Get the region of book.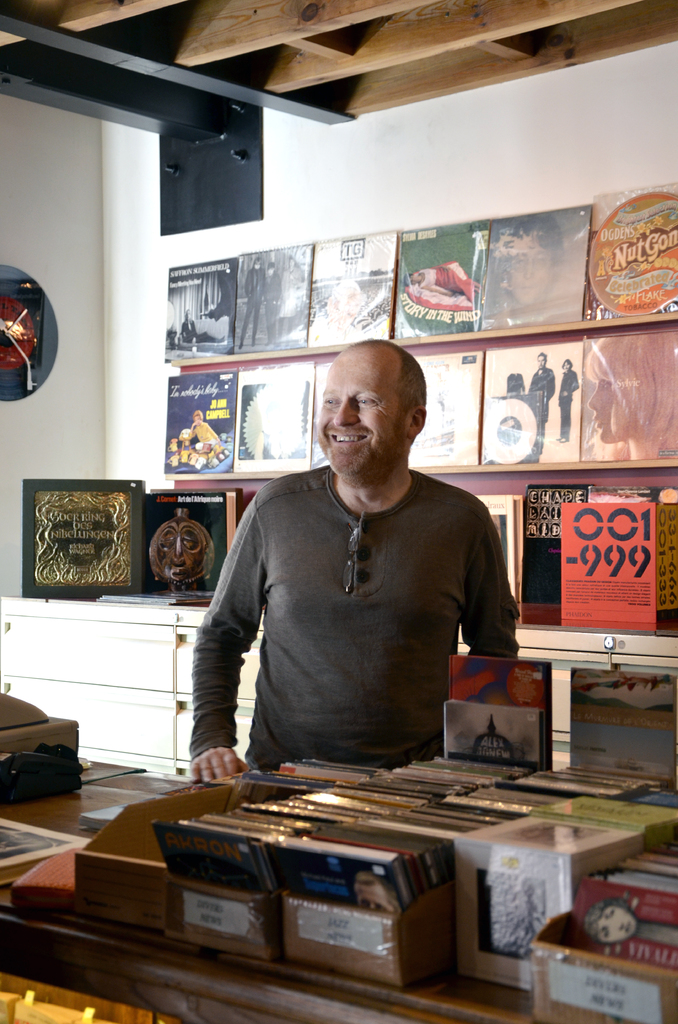
region(233, 363, 309, 471).
